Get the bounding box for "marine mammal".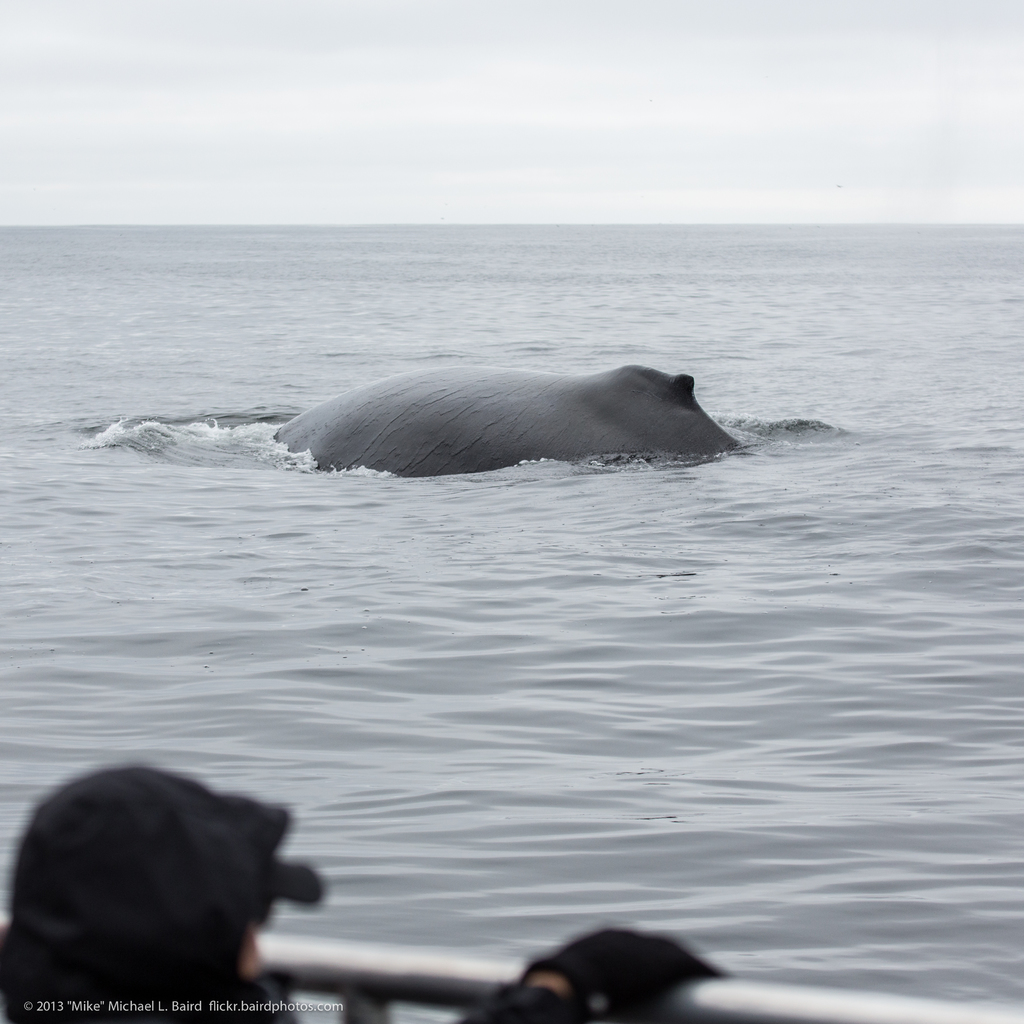
locate(289, 350, 764, 483).
